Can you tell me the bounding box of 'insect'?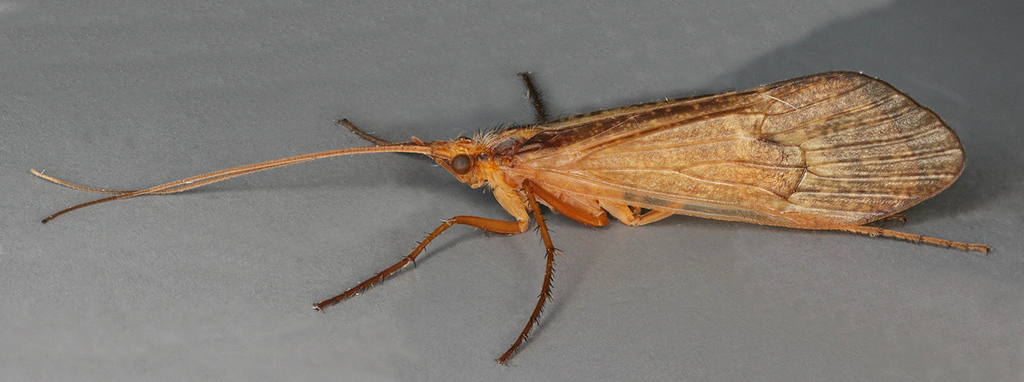
<bbox>31, 71, 993, 364</bbox>.
